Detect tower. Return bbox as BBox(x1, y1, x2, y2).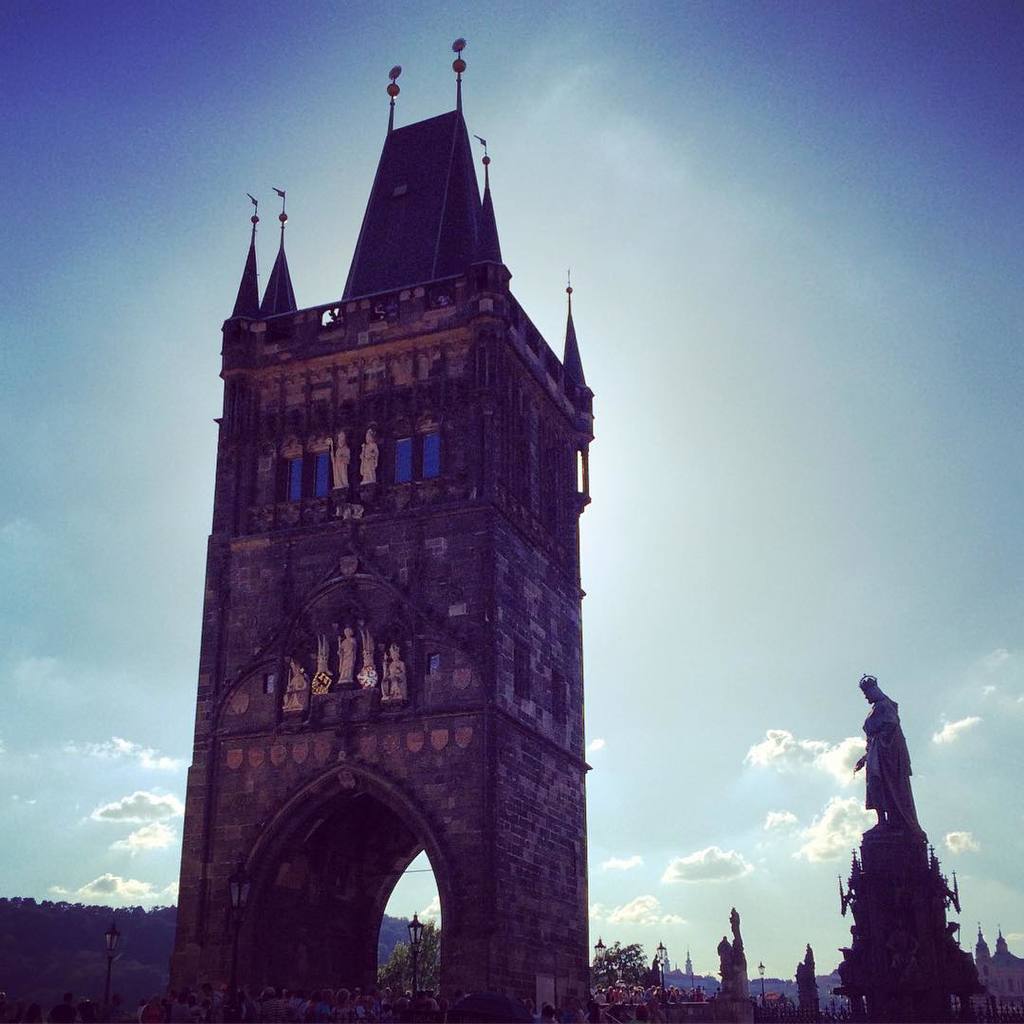
BBox(164, 36, 594, 1023).
